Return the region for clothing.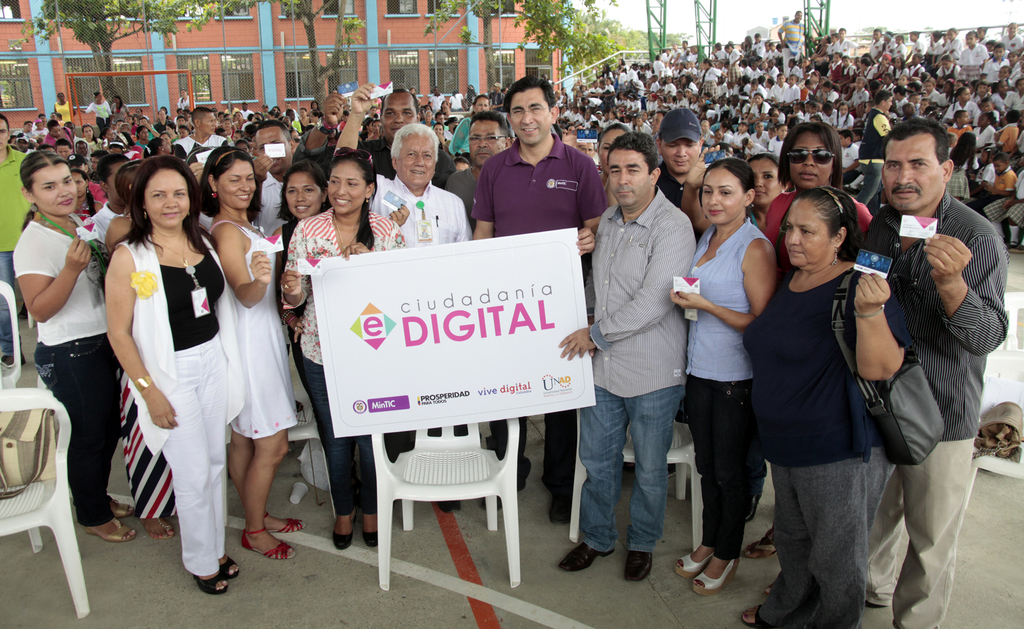
[x1=241, y1=110, x2=256, y2=119].
